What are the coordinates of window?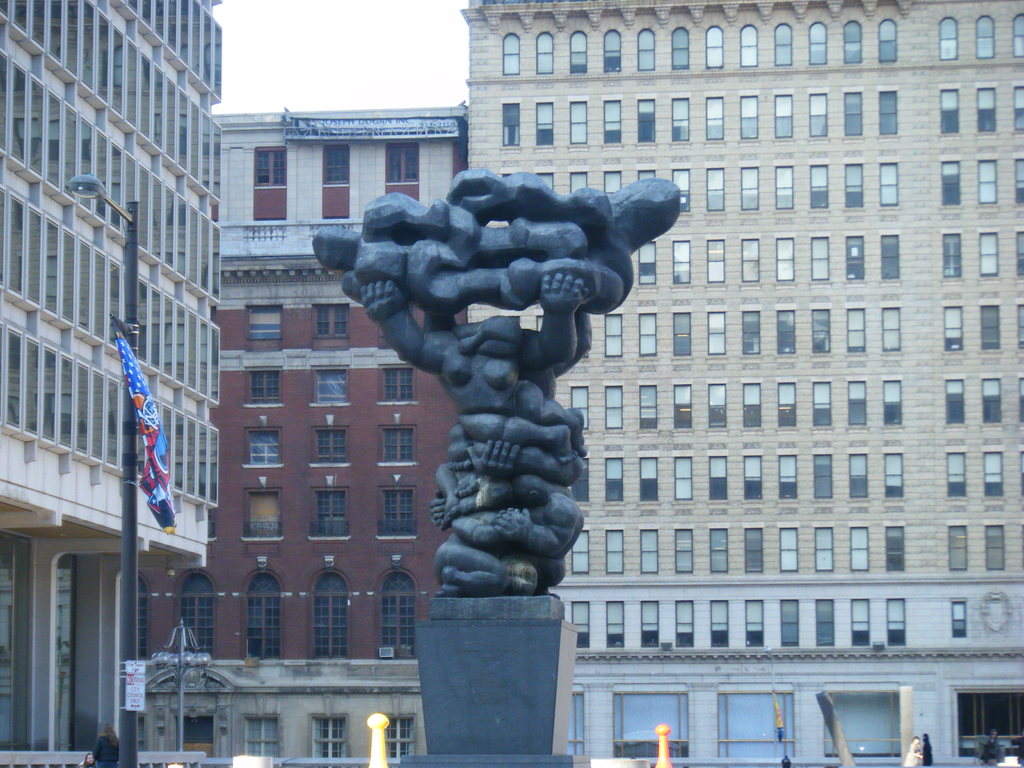
{"x1": 883, "y1": 300, "x2": 901, "y2": 353}.
